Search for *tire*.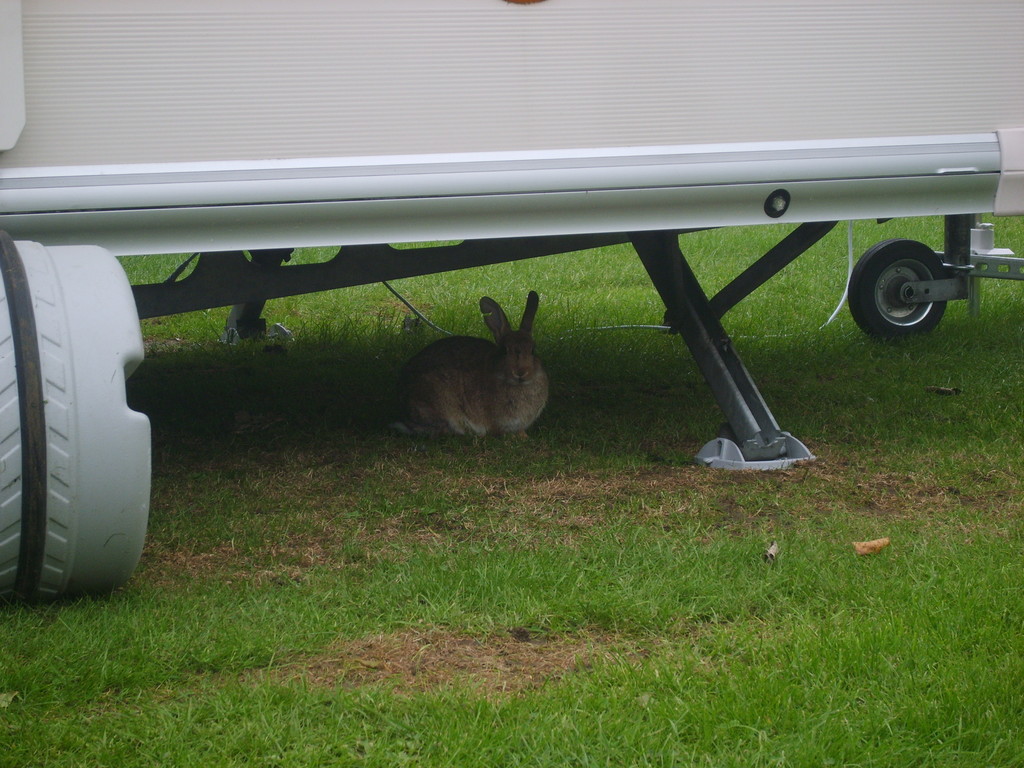
Found at [left=847, top=238, right=946, bottom=342].
